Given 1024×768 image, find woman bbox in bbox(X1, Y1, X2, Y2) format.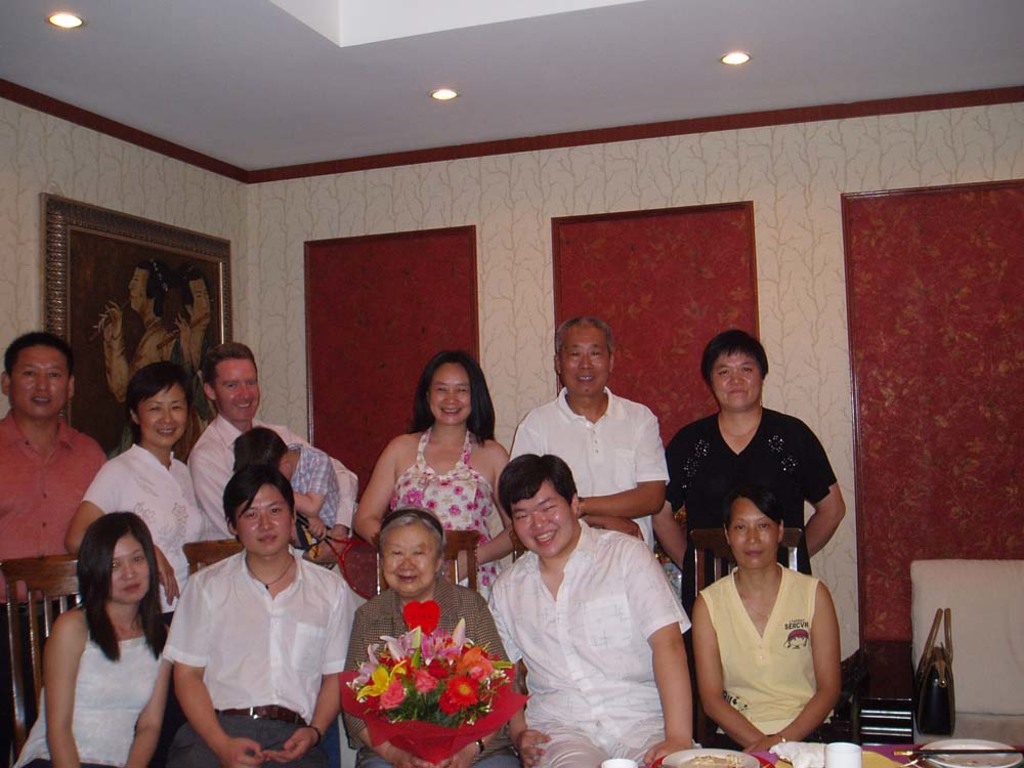
bbox(13, 511, 167, 767).
